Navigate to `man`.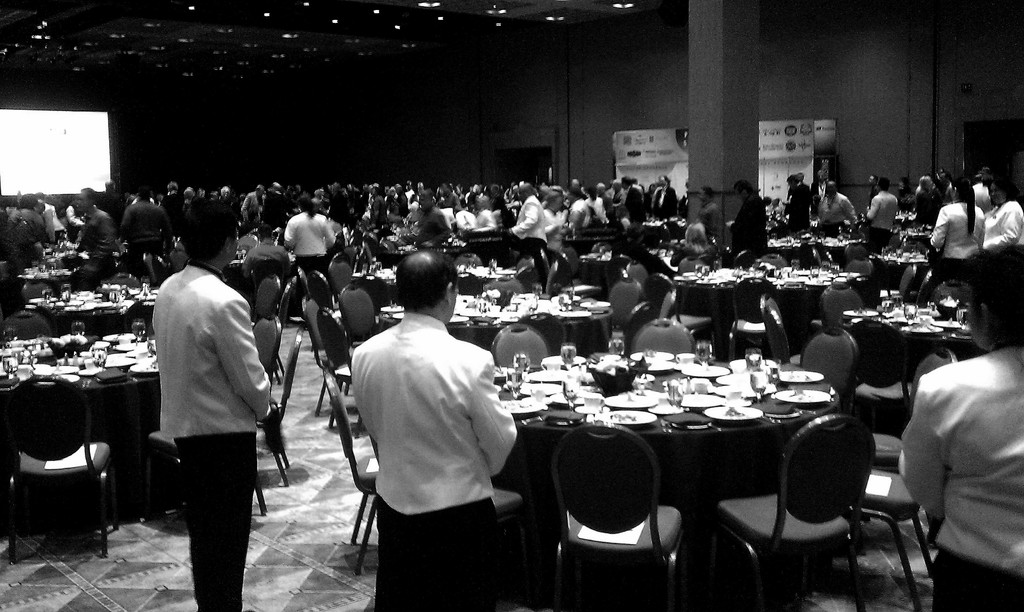
Navigation target: detection(139, 191, 269, 611).
